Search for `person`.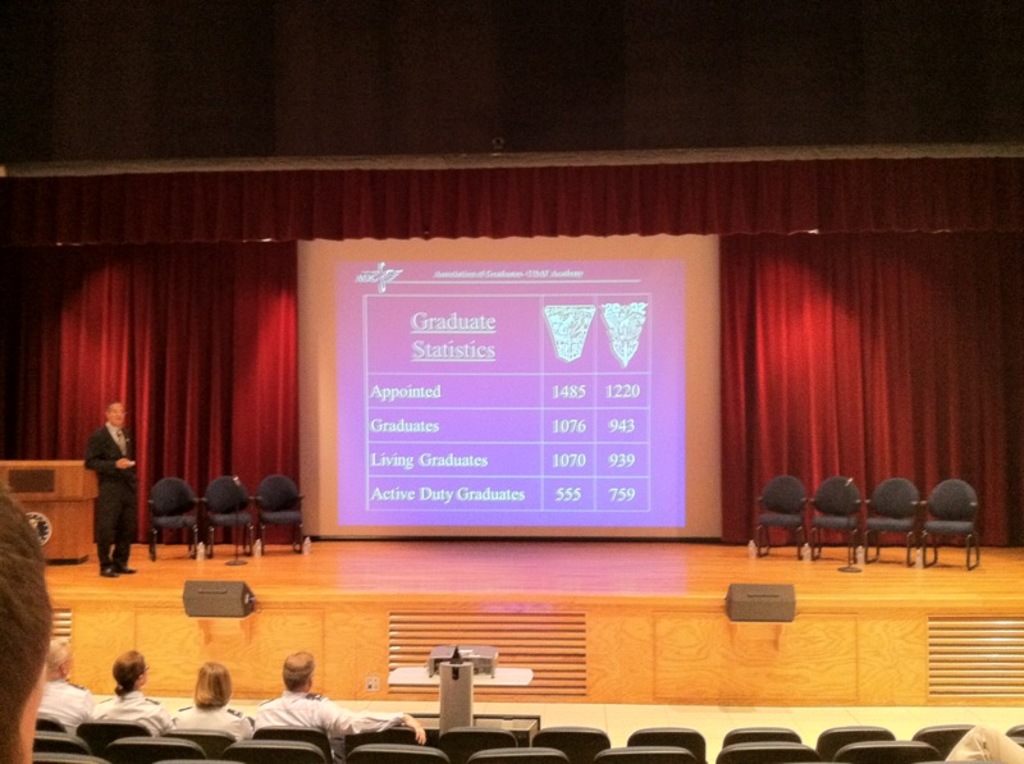
Found at Rect(82, 394, 146, 577).
